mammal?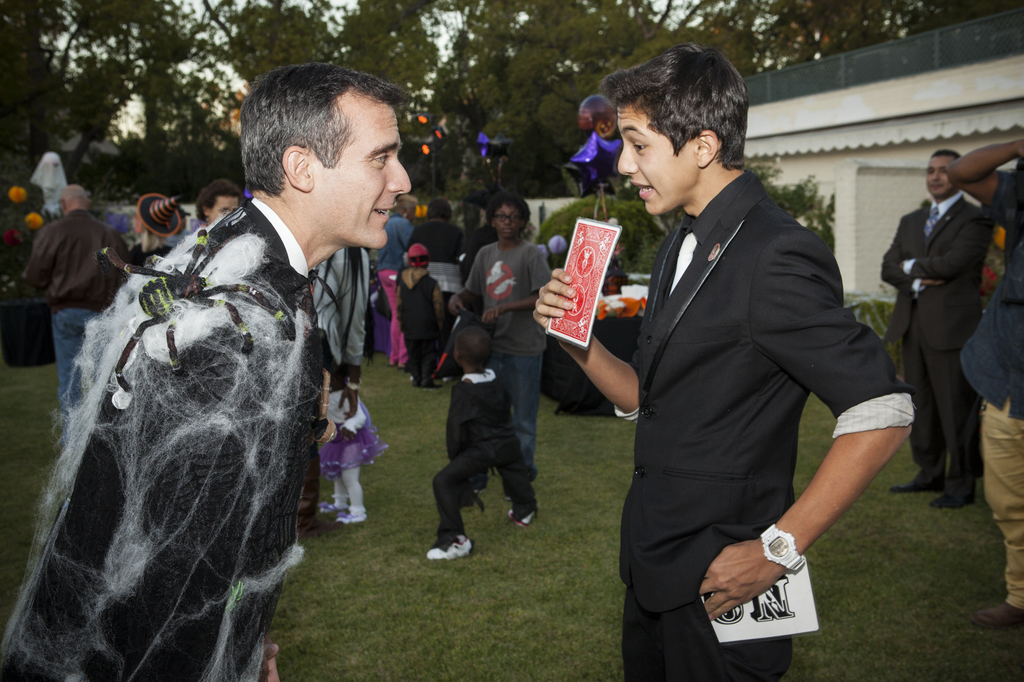
pyautogui.locateOnScreen(316, 355, 388, 527)
